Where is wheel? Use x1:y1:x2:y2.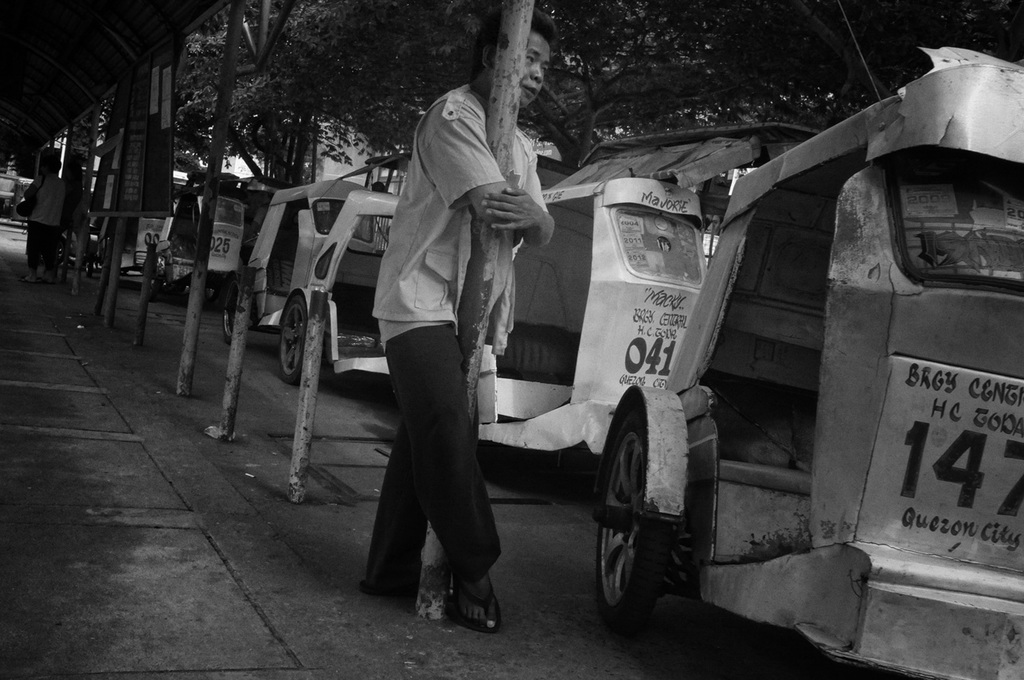
599:401:691:623.
